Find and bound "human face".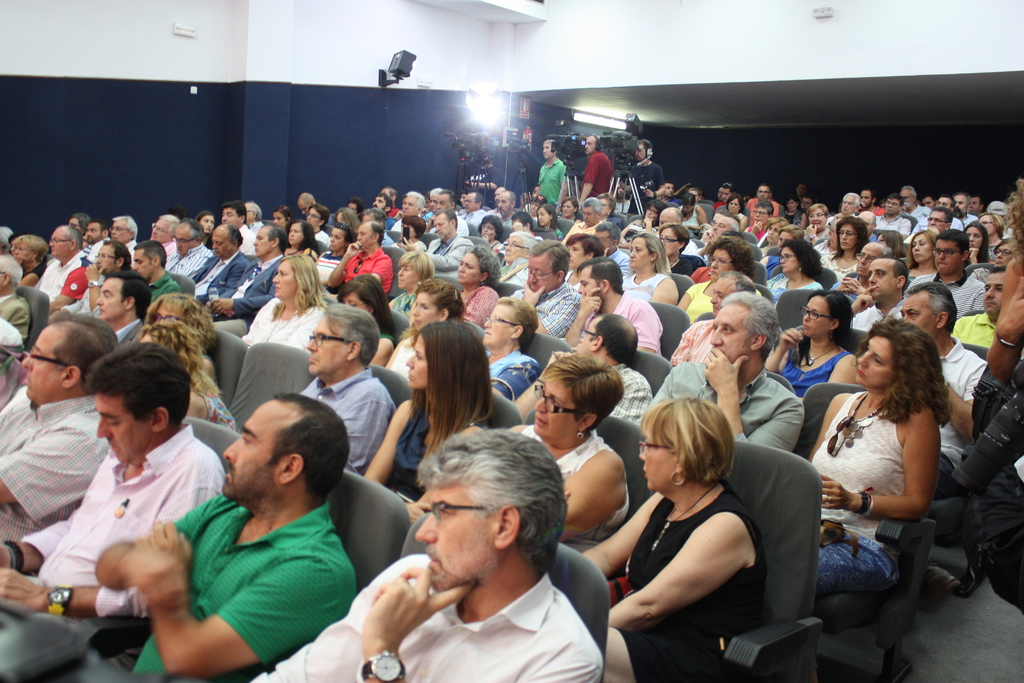
Bound: 536/204/550/227.
